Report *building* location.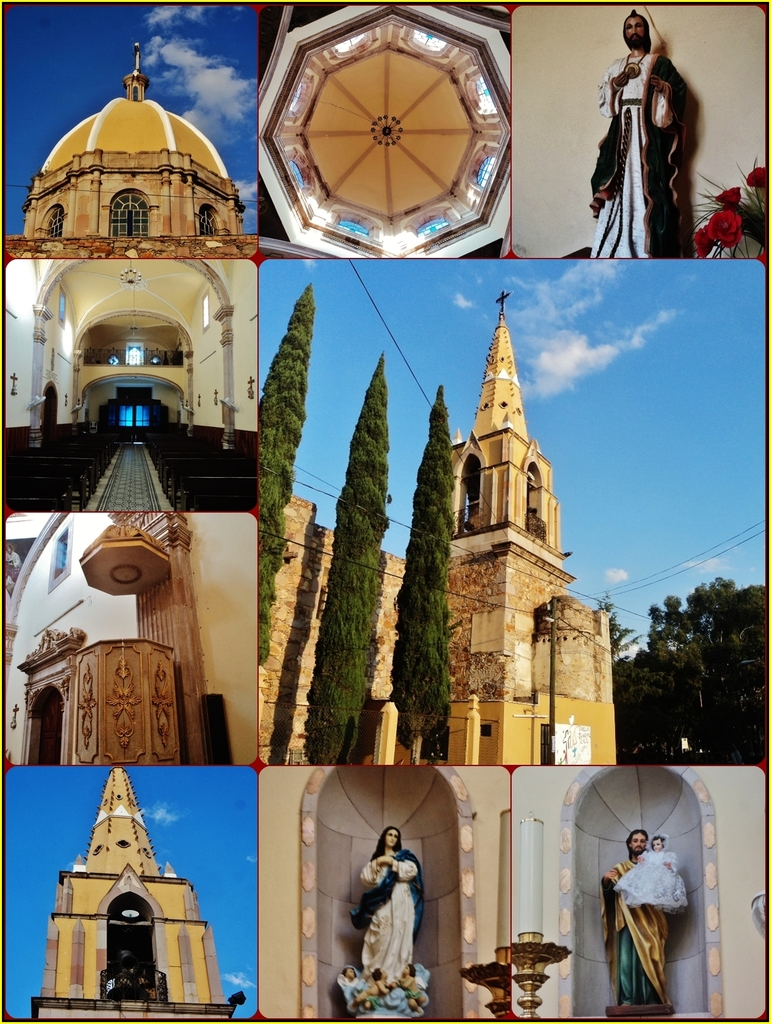
Report: 252 4 510 253.
